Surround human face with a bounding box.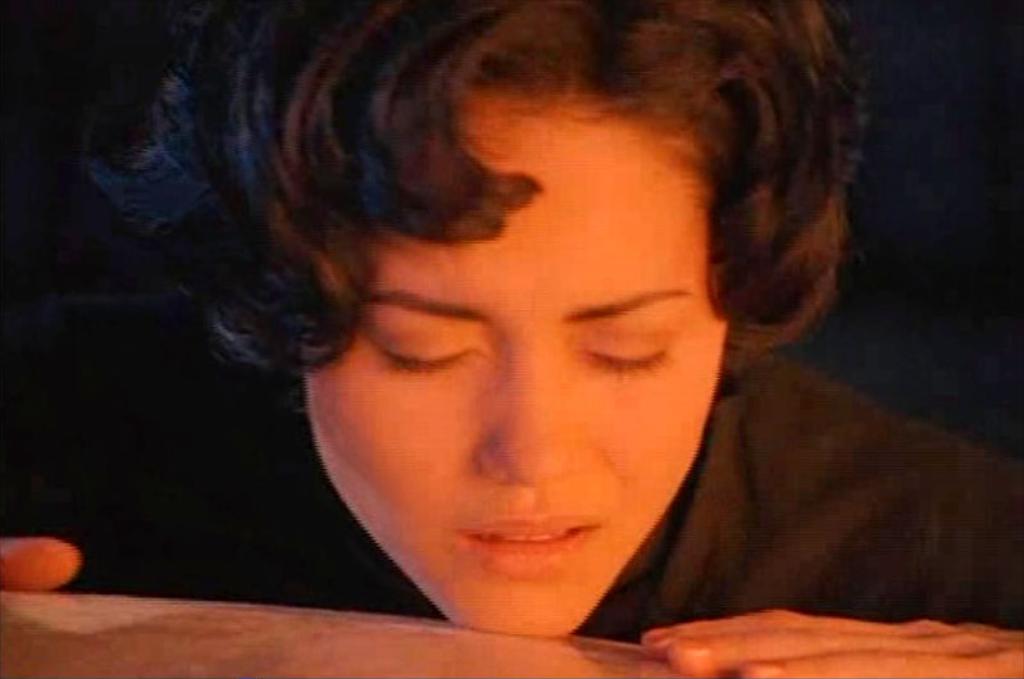
(299,90,728,644).
